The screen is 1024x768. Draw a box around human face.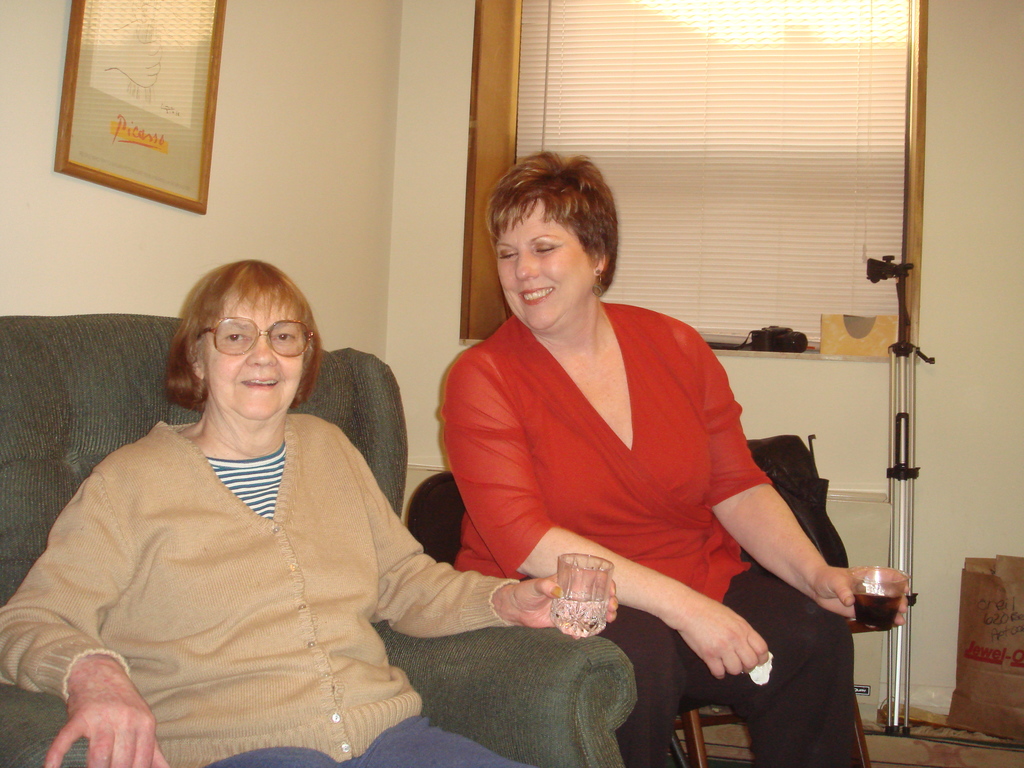
(202, 294, 306, 419).
